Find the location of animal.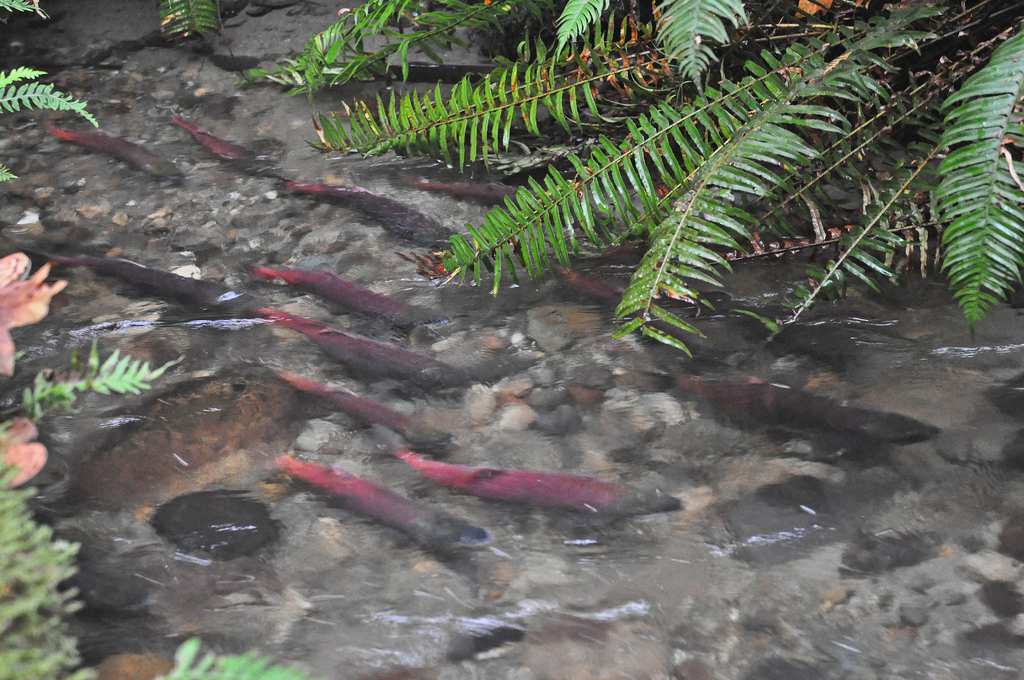
Location: left=166, top=118, right=268, bottom=170.
